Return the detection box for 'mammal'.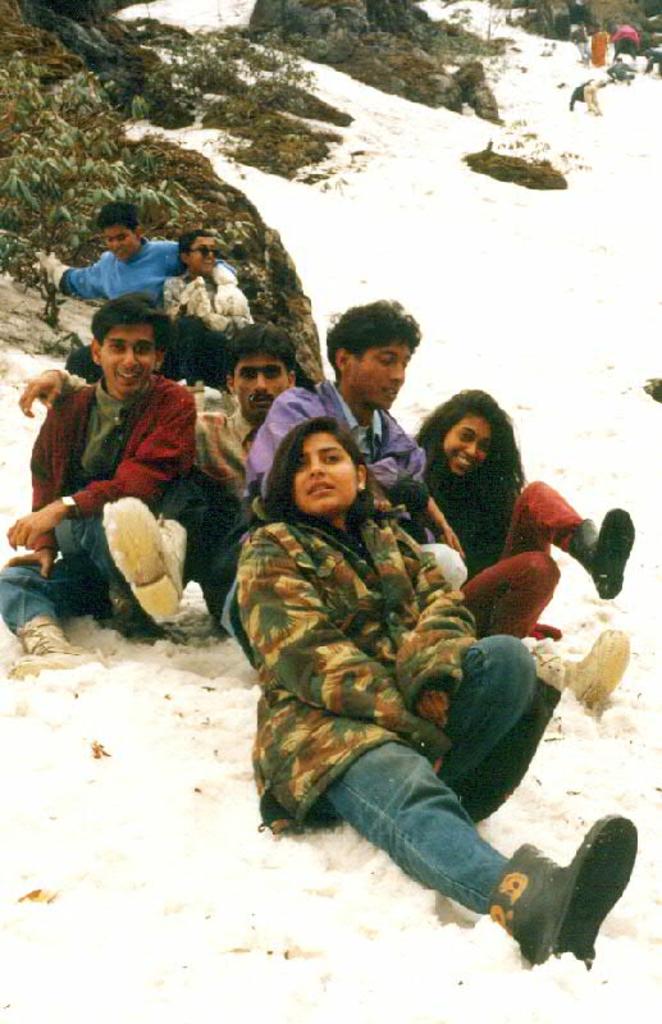
[195, 321, 323, 609].
